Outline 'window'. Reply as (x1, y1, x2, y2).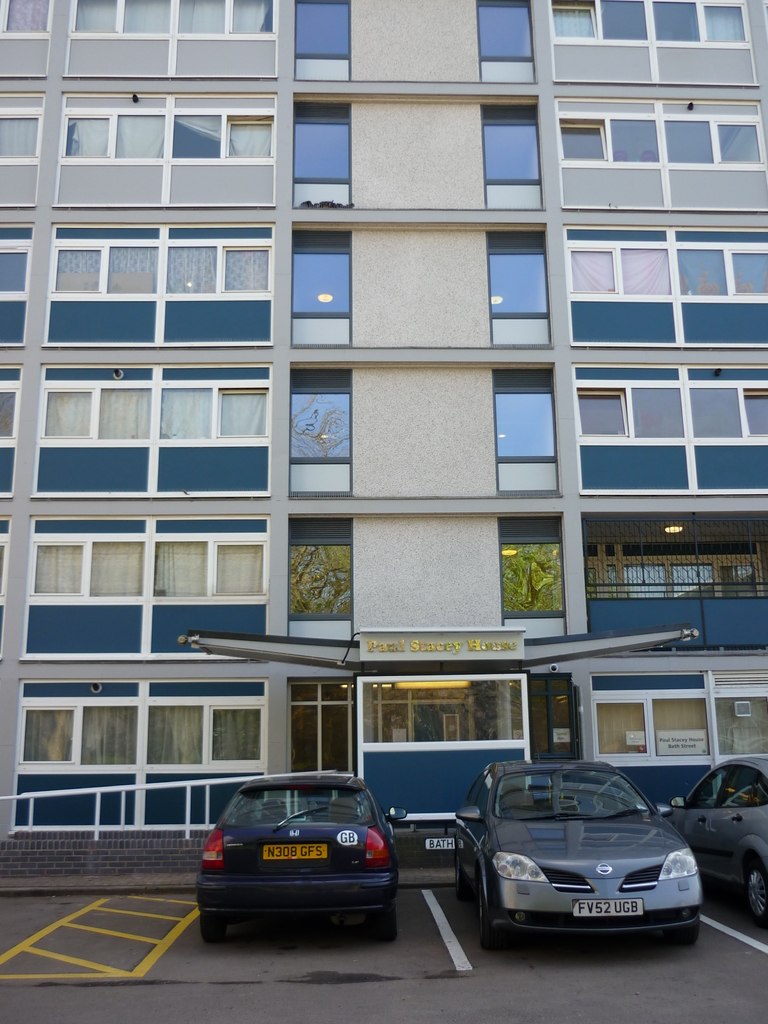
(479, 3, 529, 63).
